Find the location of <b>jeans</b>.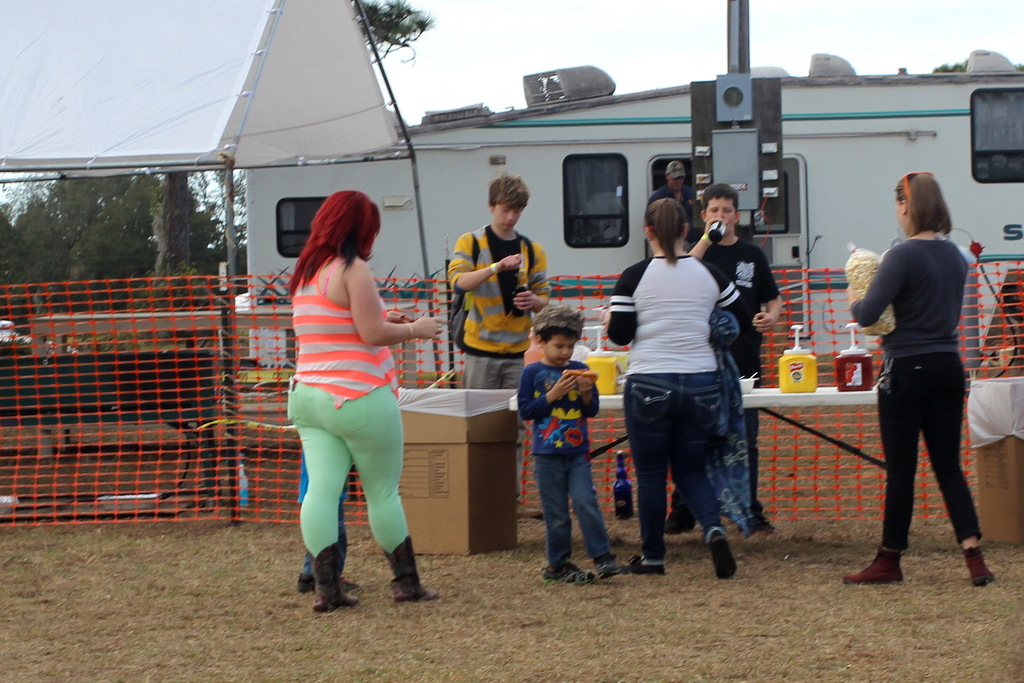
Location: Rect(881, 368, 969, 552).
